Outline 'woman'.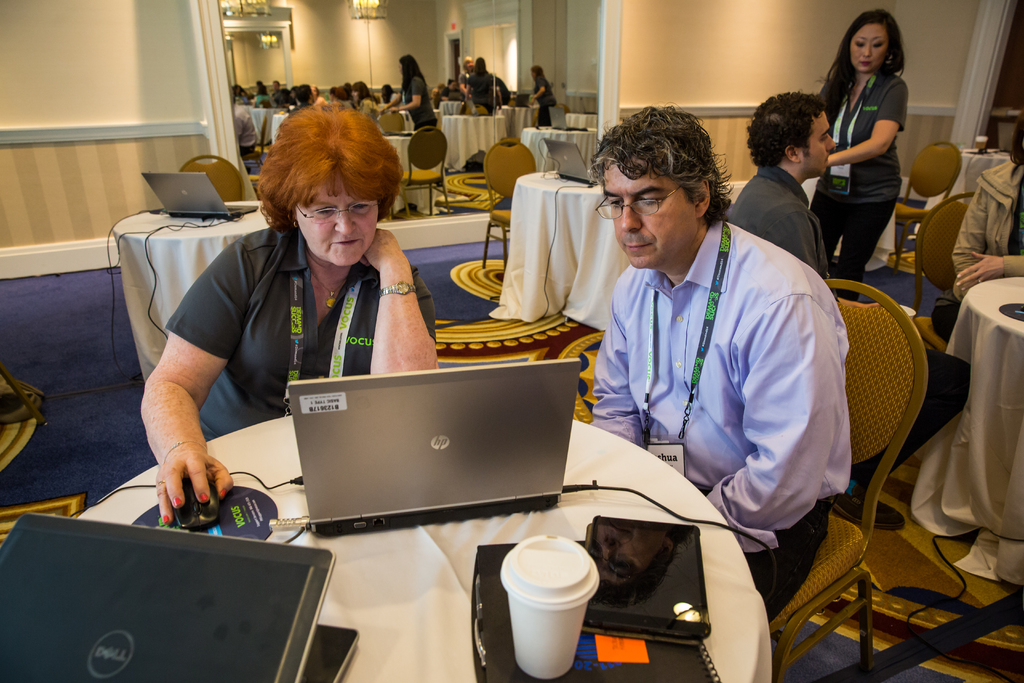
Outline: x1=817, y1=26, x2=923, y2=277.
